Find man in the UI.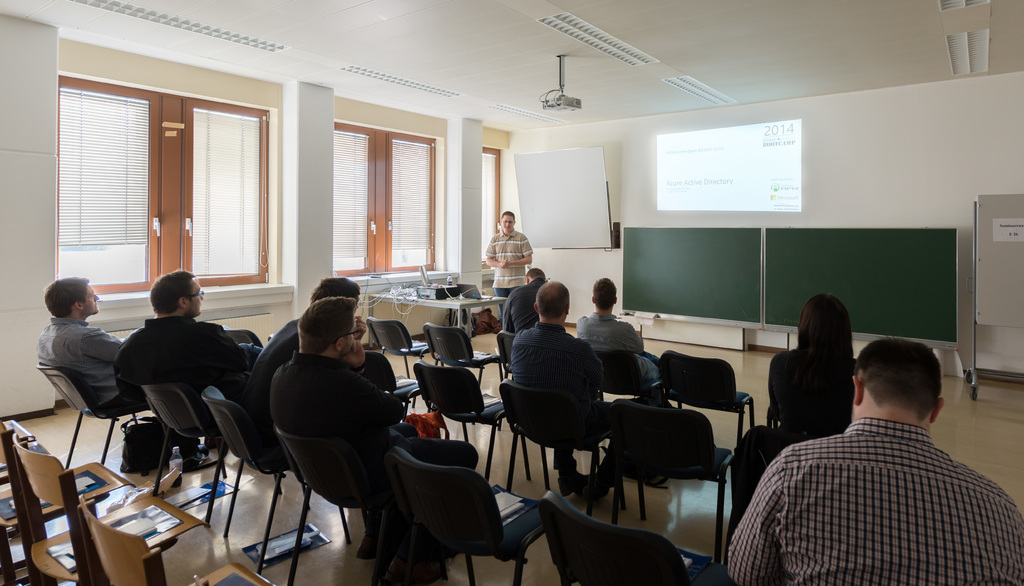
UI element at [left=268, top=296, right=481, bottom=585].
